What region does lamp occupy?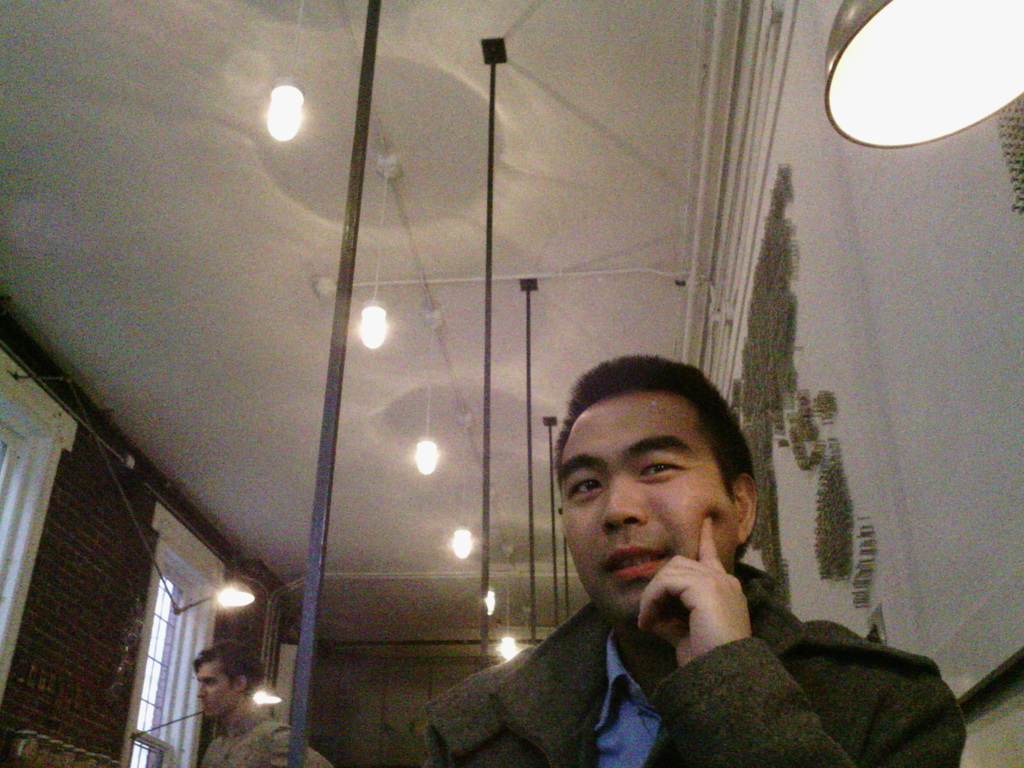
<box>498,545,520,662</box>.
